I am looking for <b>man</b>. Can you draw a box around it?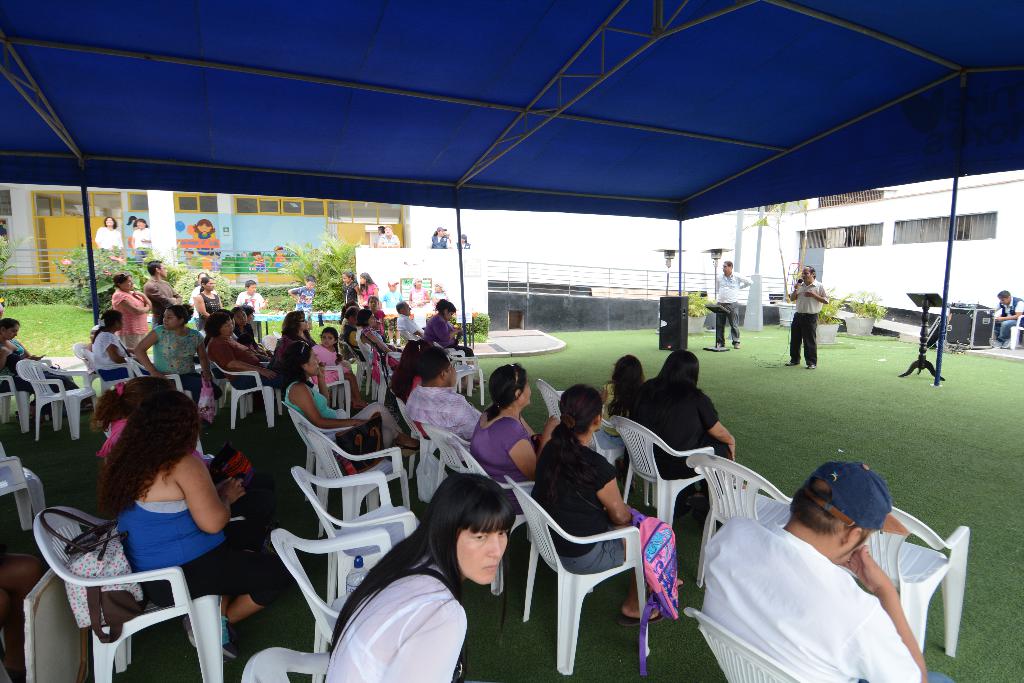
Sure, the bounding box is (397,301,420,347).
